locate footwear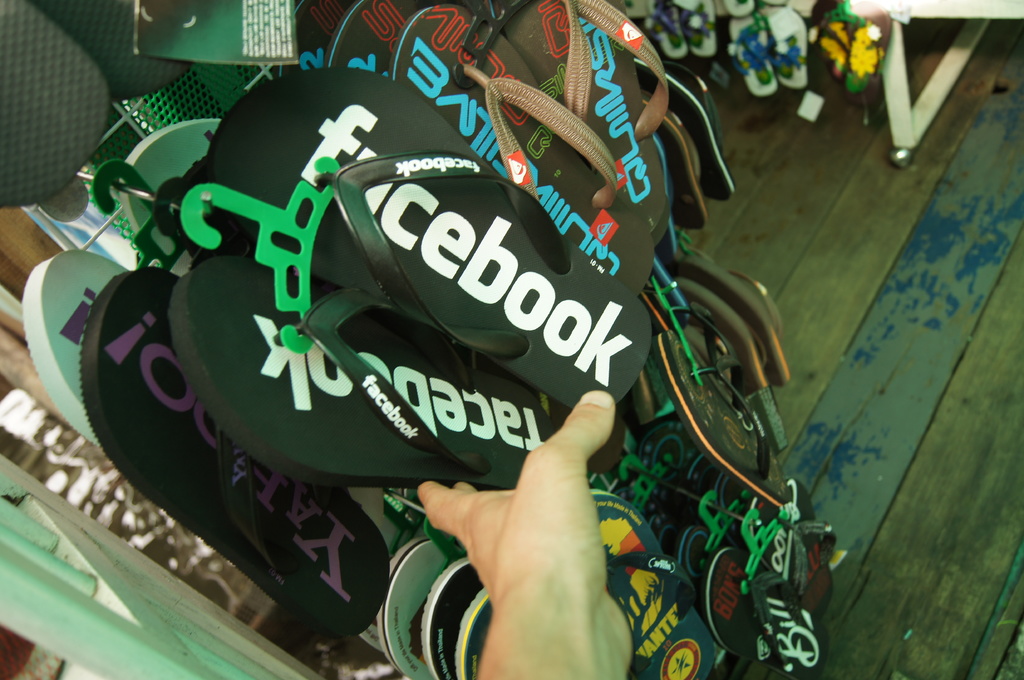
{"x1": 24, "y1": 251, "x2": 120, "y2": 445}
